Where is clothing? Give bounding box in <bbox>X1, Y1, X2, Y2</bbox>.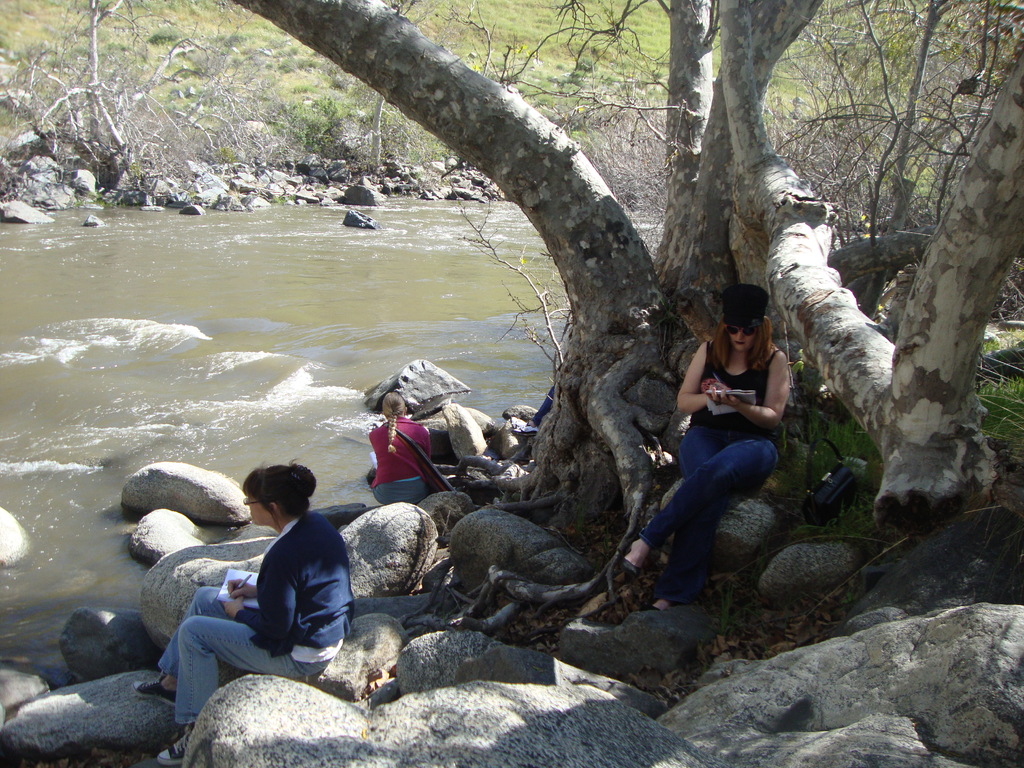
<bbox>158, 585, 339, 723</bbox>.
